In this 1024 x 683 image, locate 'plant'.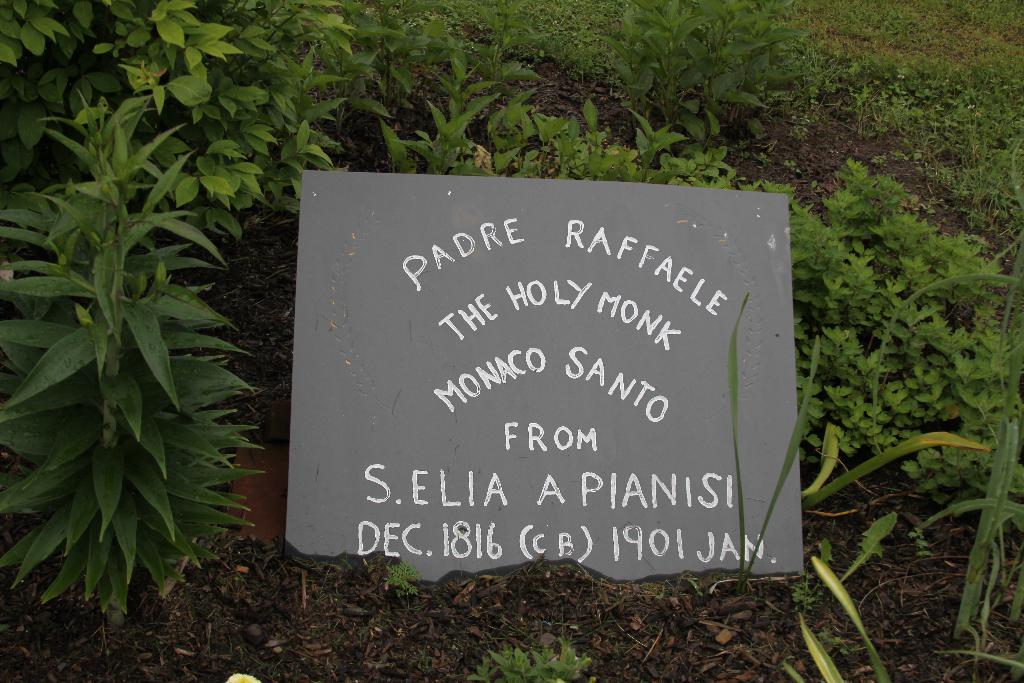
Bounding box: BBox(0, 110, 284, 627).
